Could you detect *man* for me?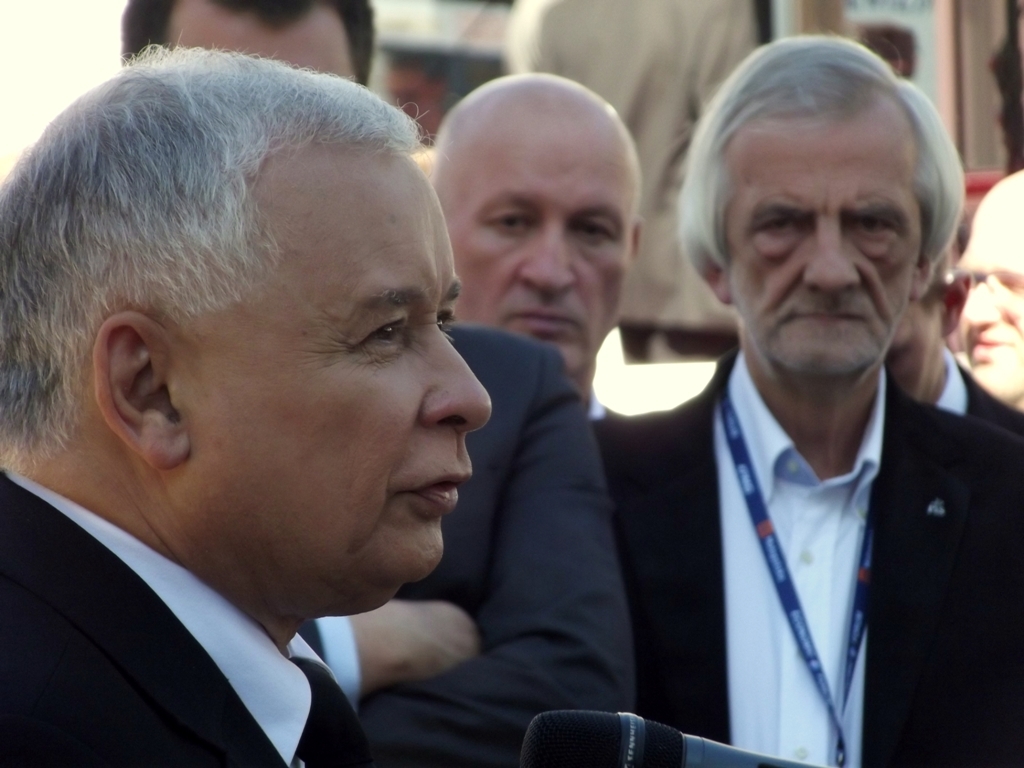
Detection result: 946/167/1023/414.
